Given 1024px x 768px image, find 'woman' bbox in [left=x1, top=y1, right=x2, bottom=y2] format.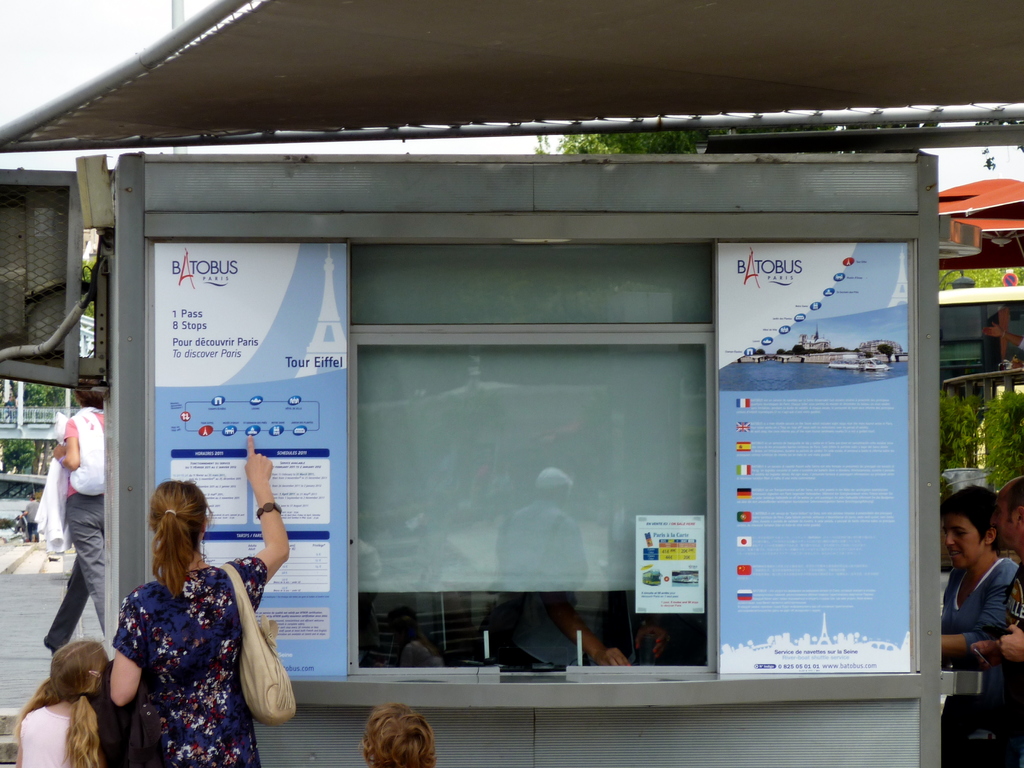
[left=44, top=387, right=111, bottom=661].
